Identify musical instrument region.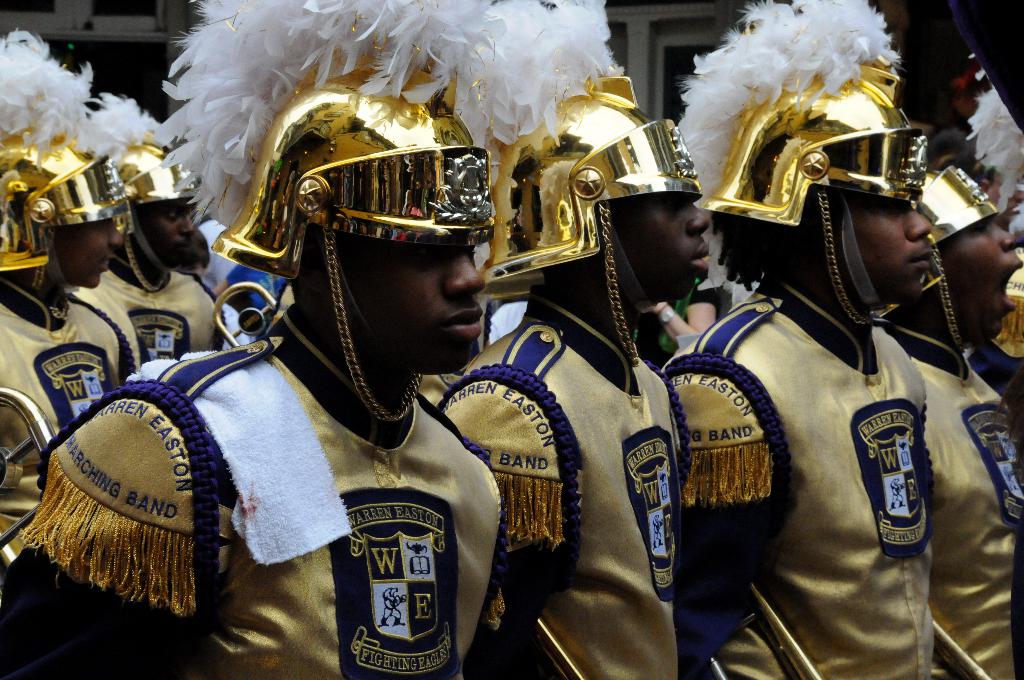
Region: l=529, t=610, r=586, b=679.
